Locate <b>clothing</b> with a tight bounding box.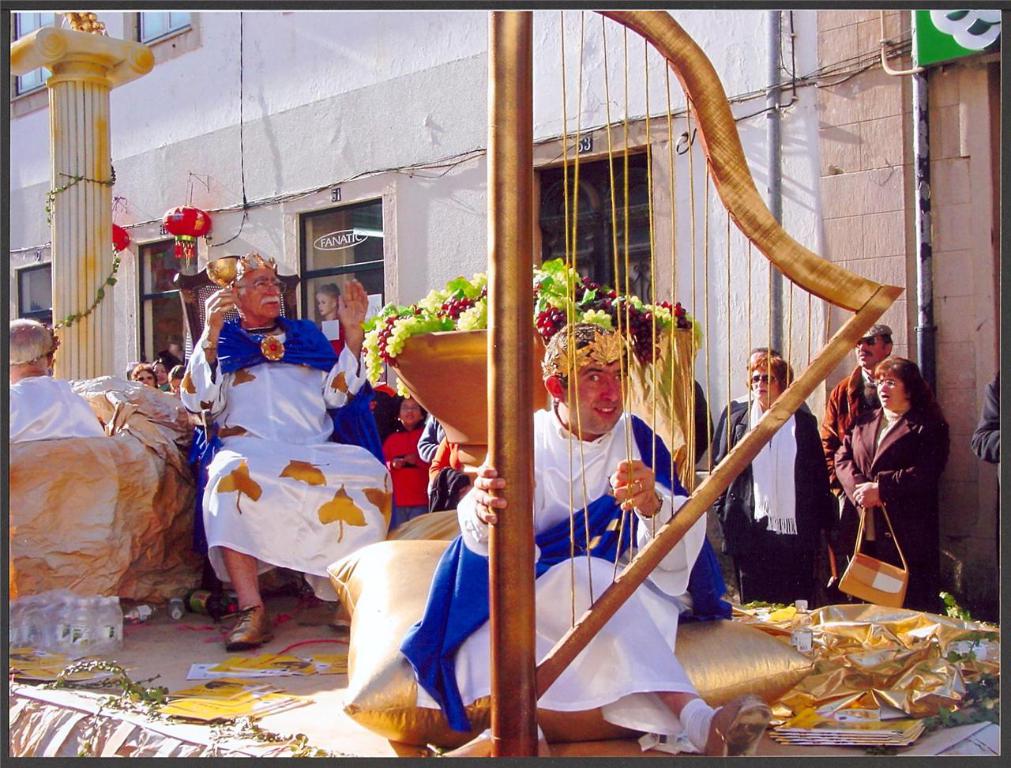
box(430, 465, 471, 510).
